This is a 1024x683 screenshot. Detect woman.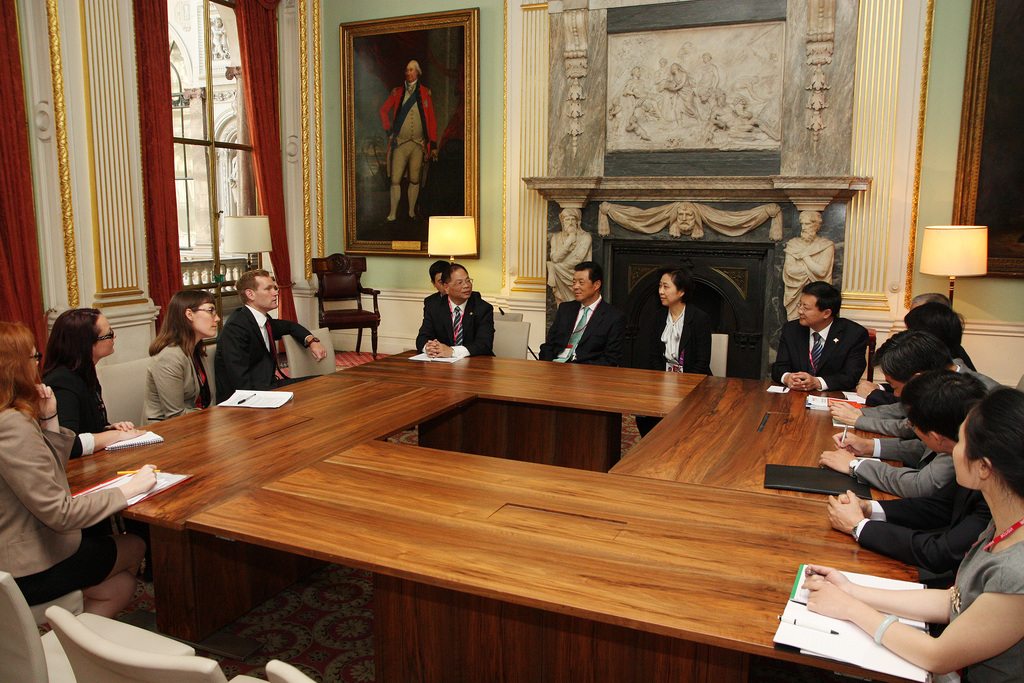
[x1=45, y1=304, x2=133, y2=428].
